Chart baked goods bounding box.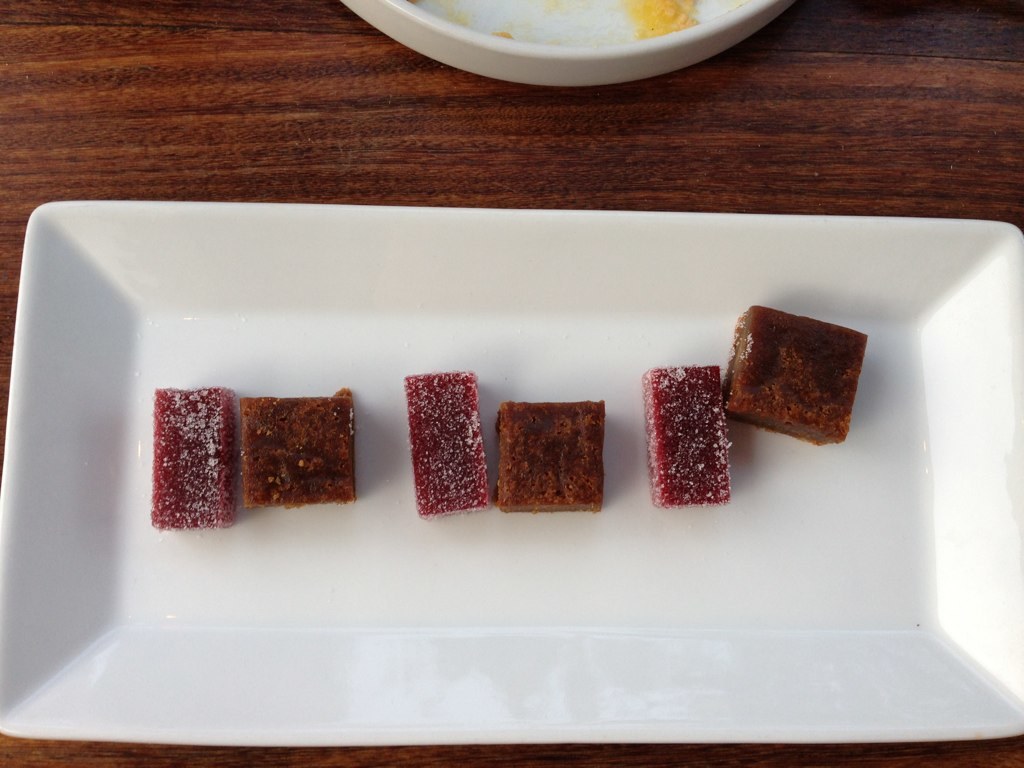
Charted: {"x1": 642, "y1": 366, "x2": 730, "y2": 506}.
